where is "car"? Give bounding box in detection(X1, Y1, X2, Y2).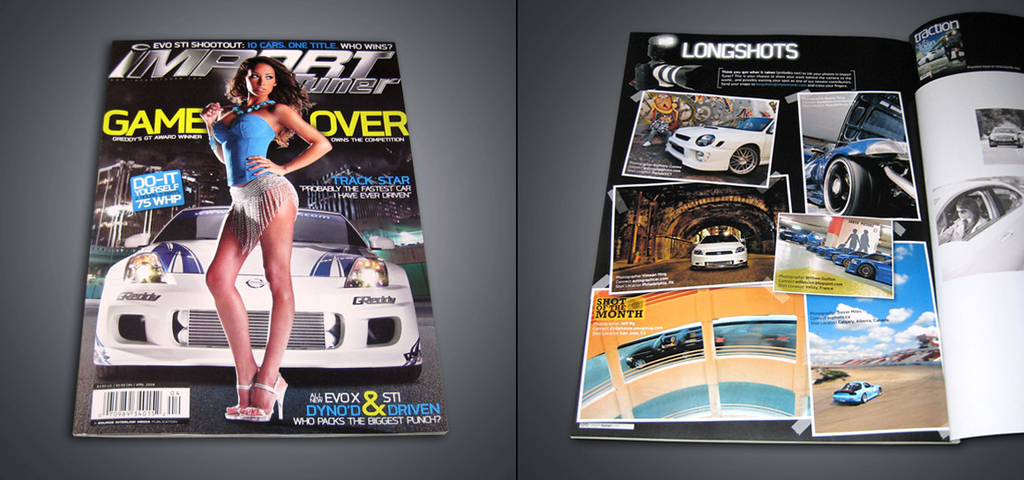
detection(837, 383, 881, 407).
